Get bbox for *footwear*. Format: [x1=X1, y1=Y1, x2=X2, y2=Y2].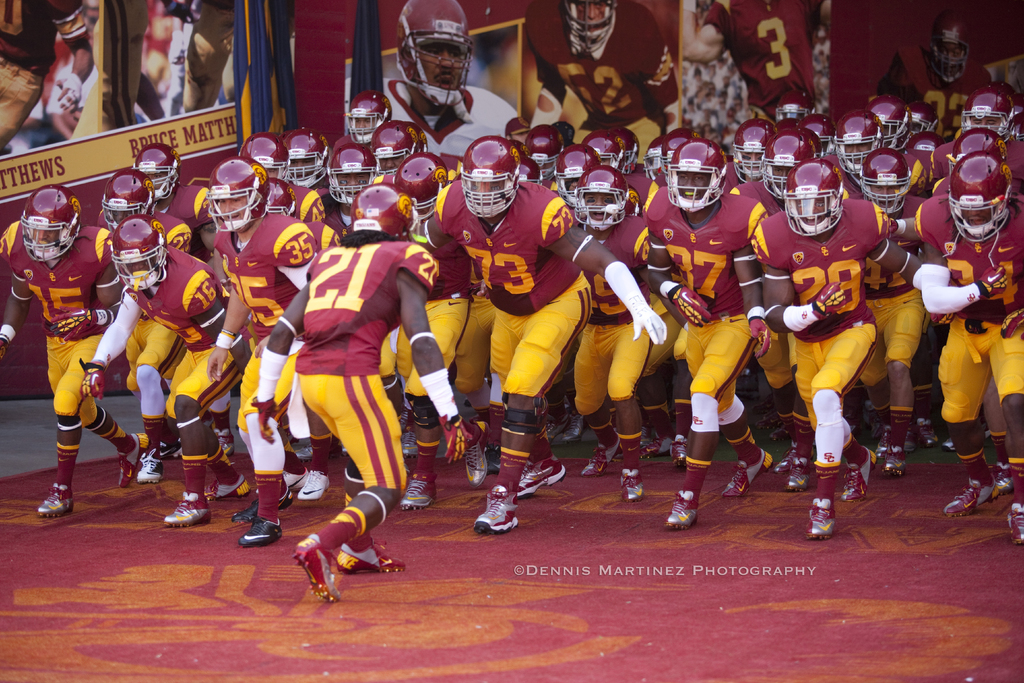
[x1=638, y1=431, x2=666, y2=461].
